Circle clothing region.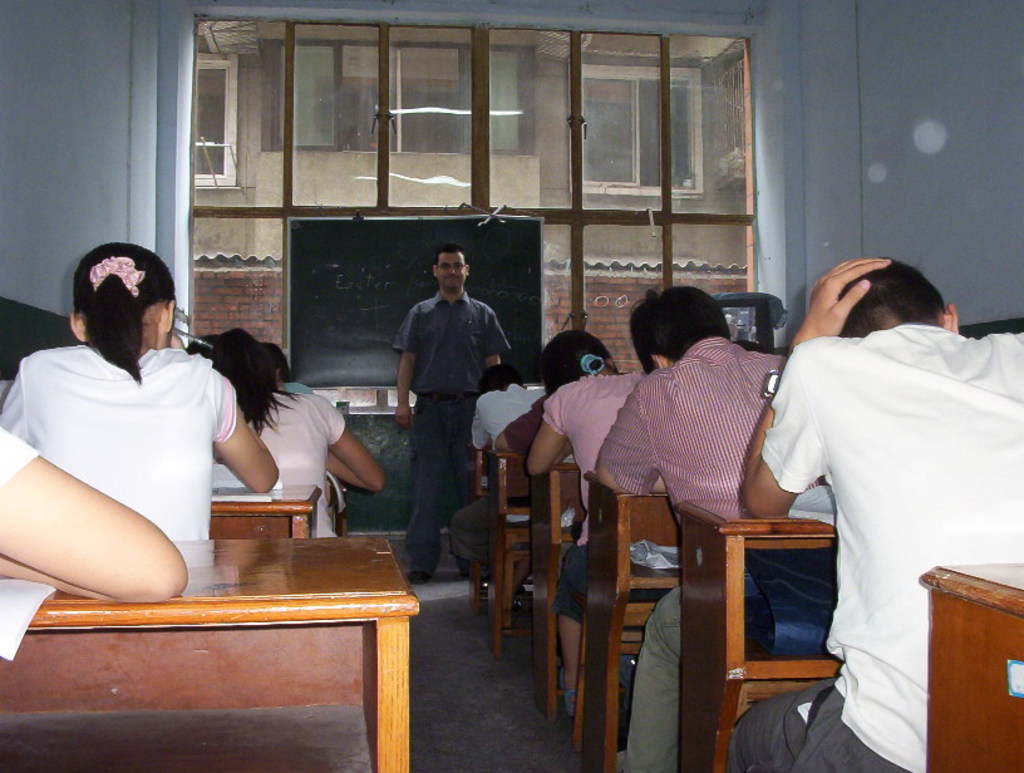
Region: [282, 376, 312, 393].
